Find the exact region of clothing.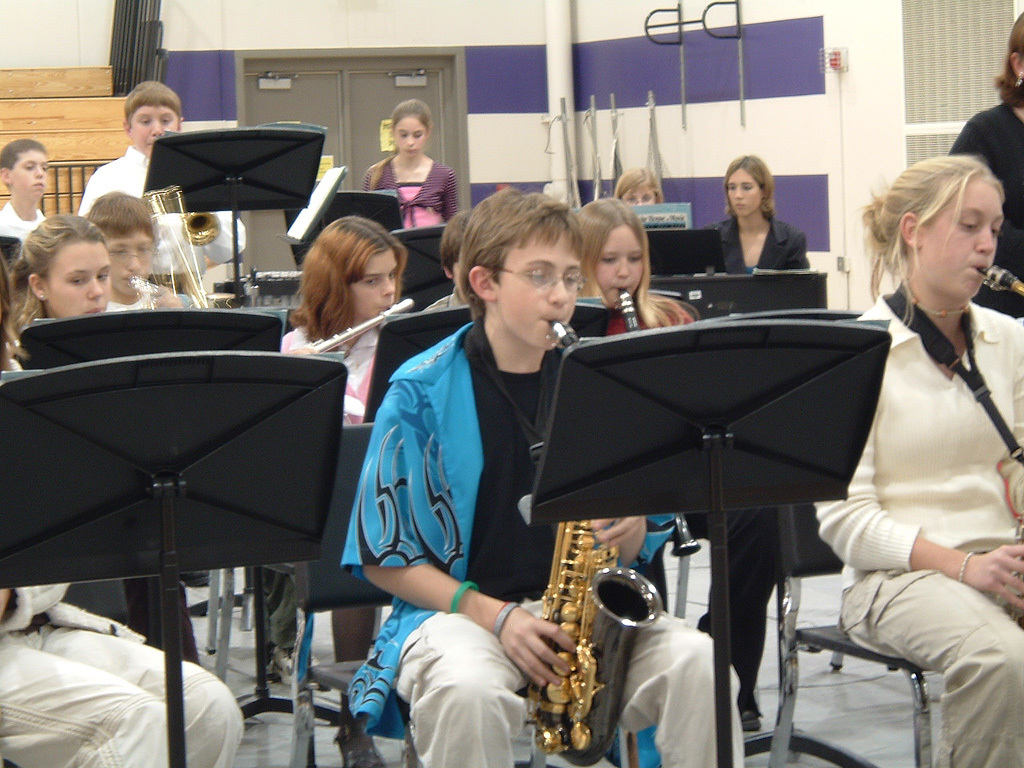
Exact region: left=339, top=307, right=750, bottom=767.
